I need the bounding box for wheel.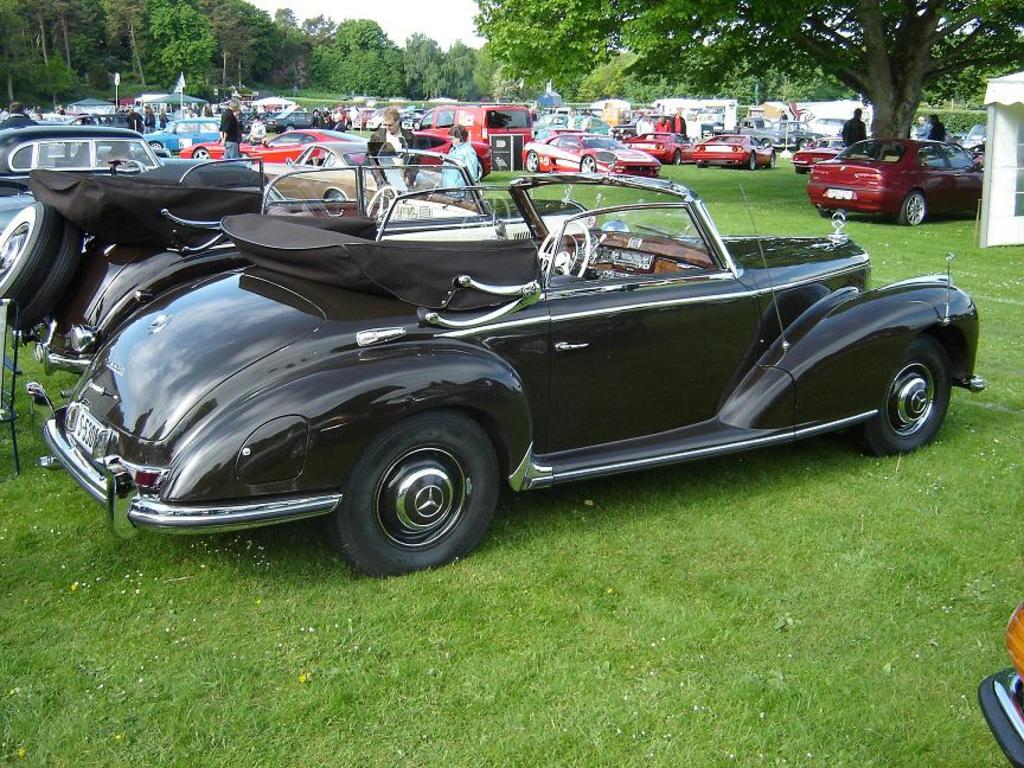
Here it is: left=0, top=199, right=55, bottom=307.
